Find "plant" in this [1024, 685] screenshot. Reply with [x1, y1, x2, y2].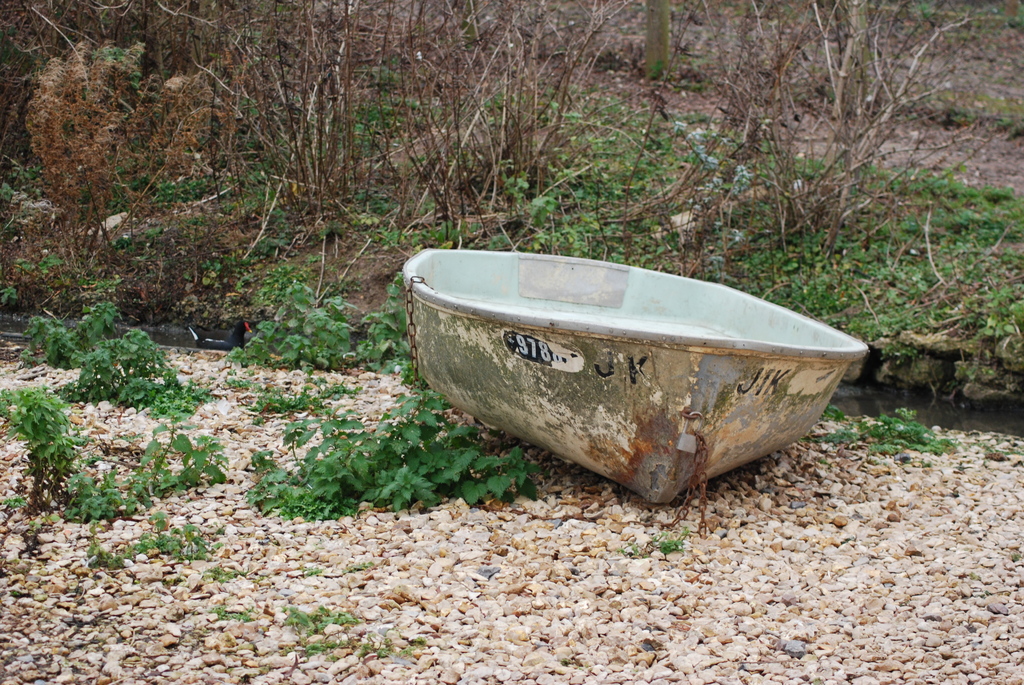
[221, 280, 355, 370].
